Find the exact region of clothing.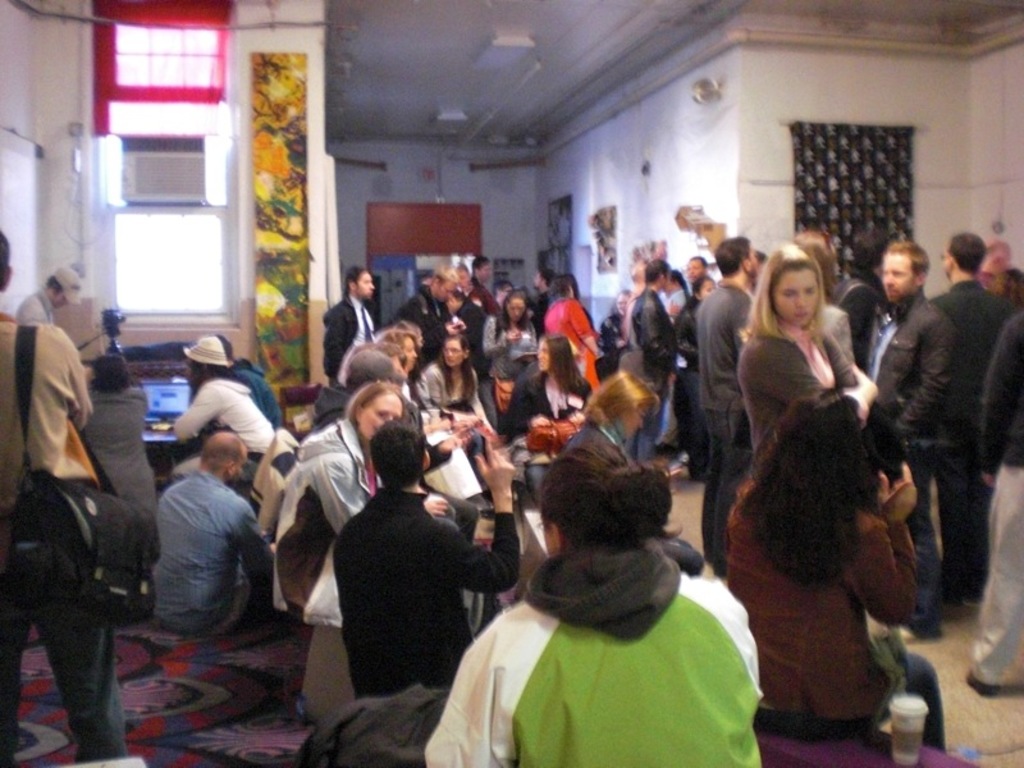
Exact region: bbox=(695, 269, 760, 563).
